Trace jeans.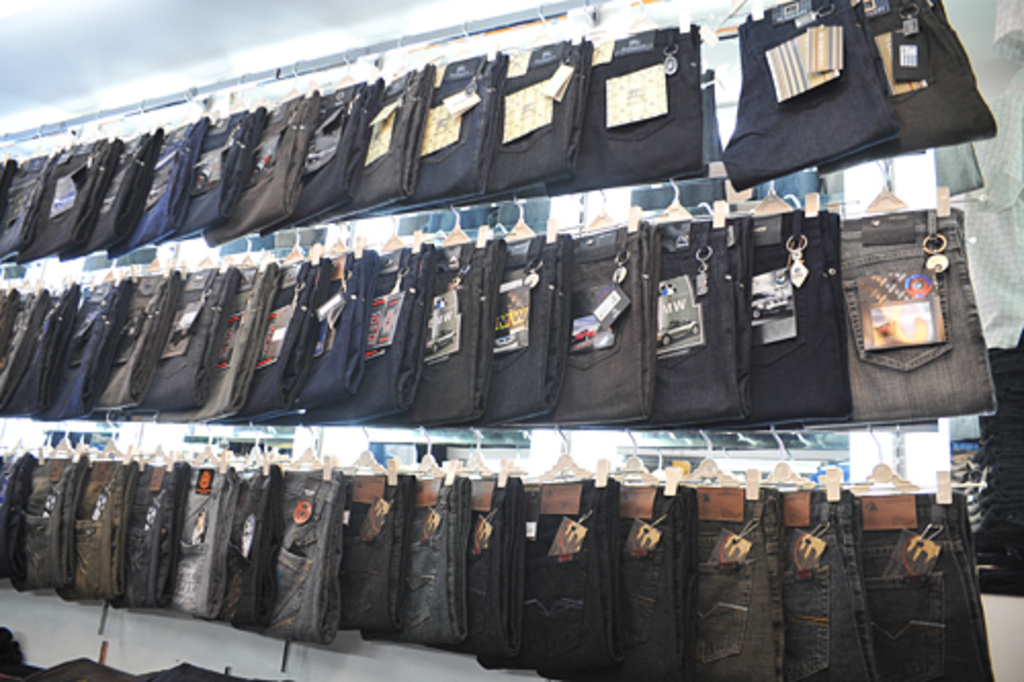
Traced to 979/328/1022/596.
